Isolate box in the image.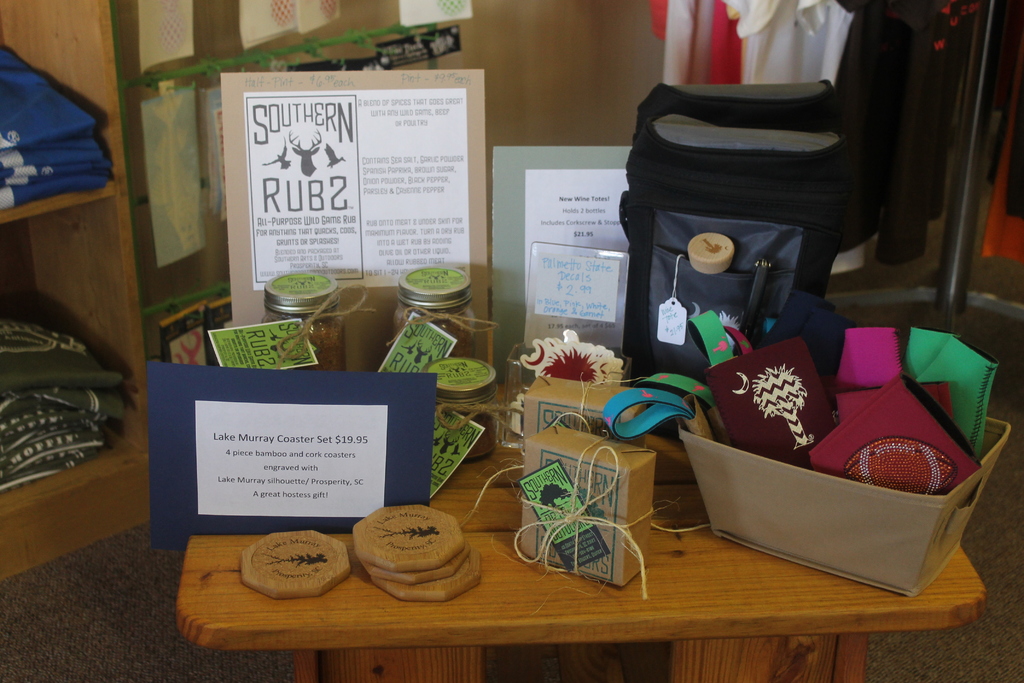
Isolated region: crop(525, 371, 637, 427).
